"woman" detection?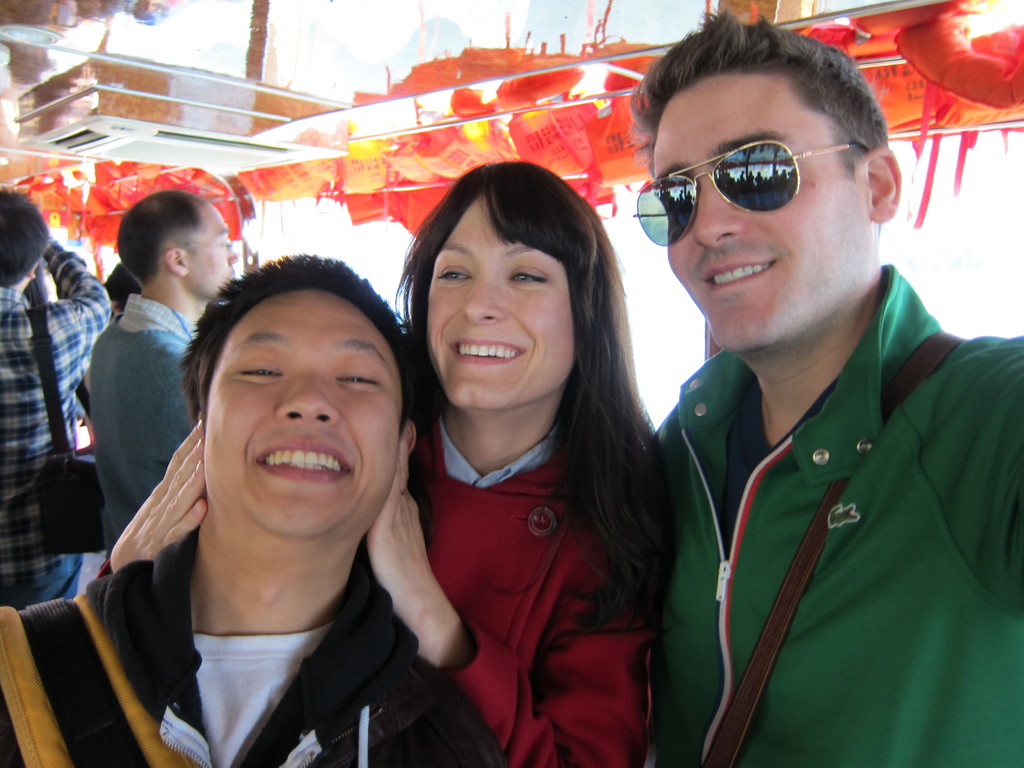
[374,151,675,767]
